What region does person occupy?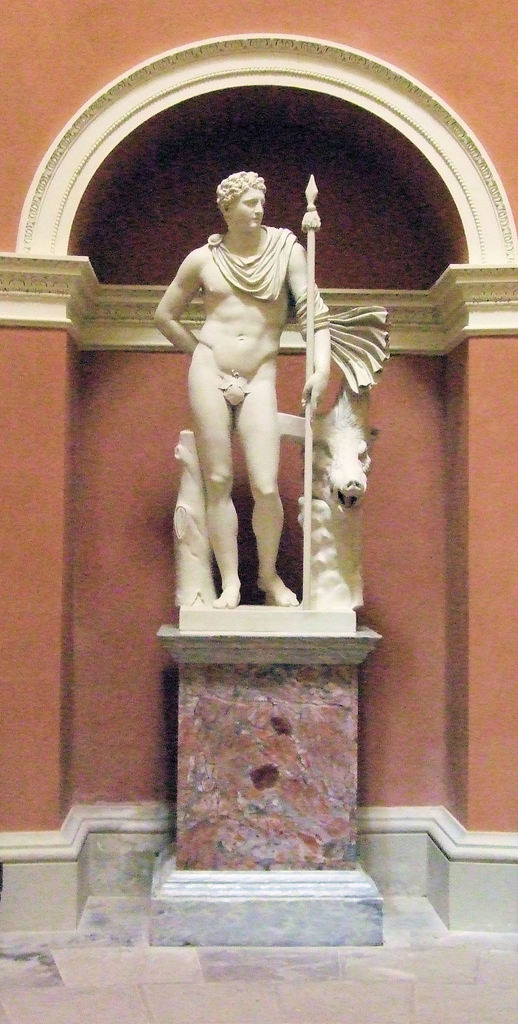
{"x1": 163, "y1": 159, "x2": 375, "y2": 642}.
